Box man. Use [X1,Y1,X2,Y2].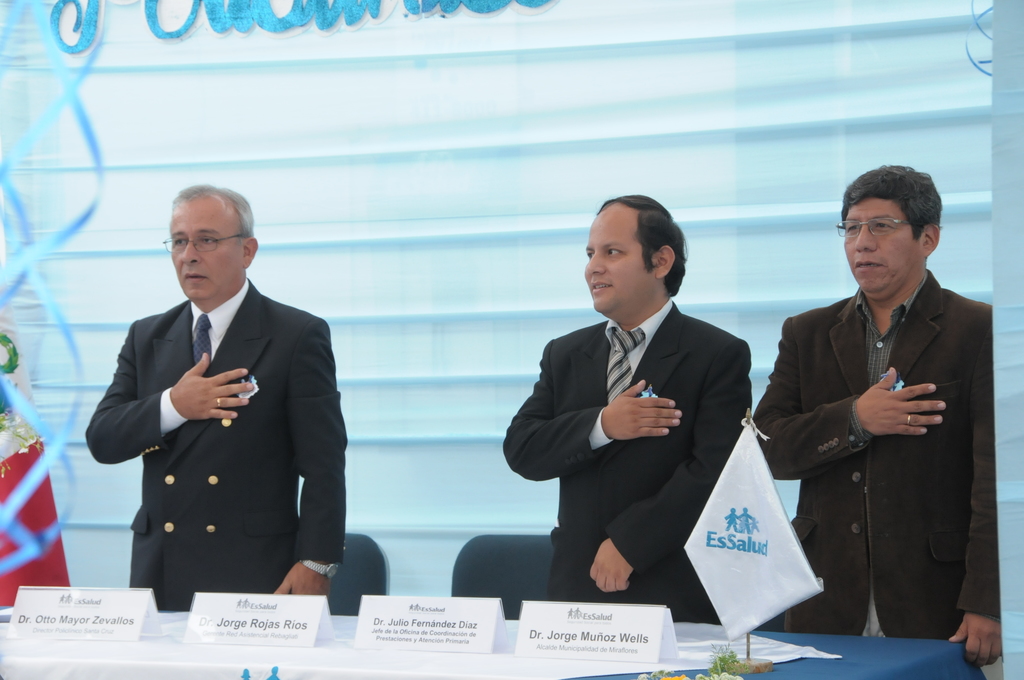
[82,179,349,608].
